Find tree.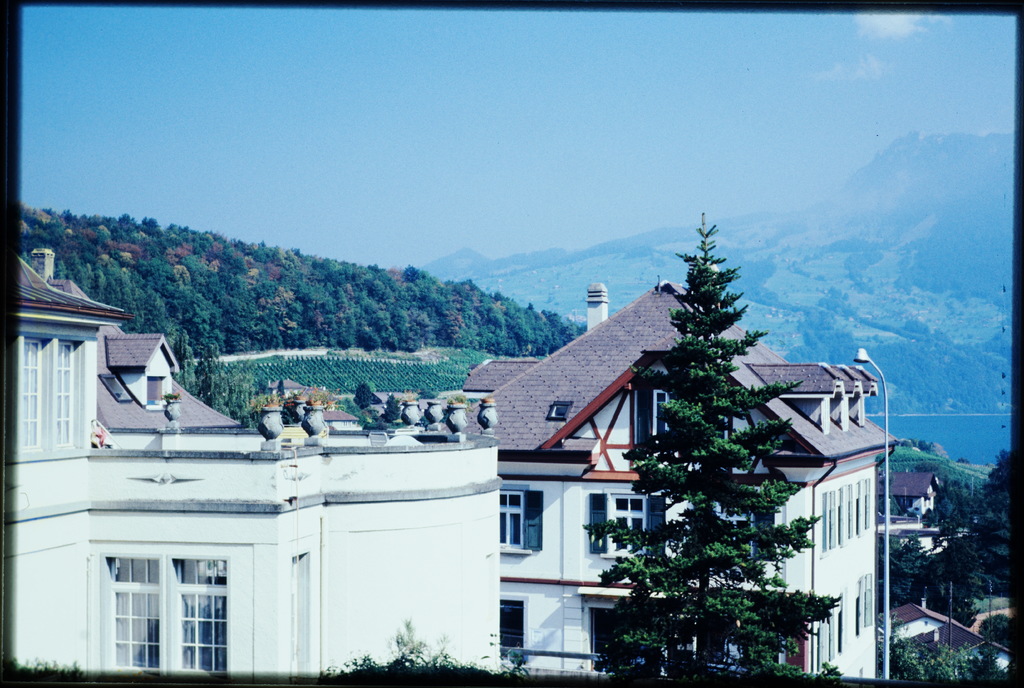
871, 635, 986, 679.
